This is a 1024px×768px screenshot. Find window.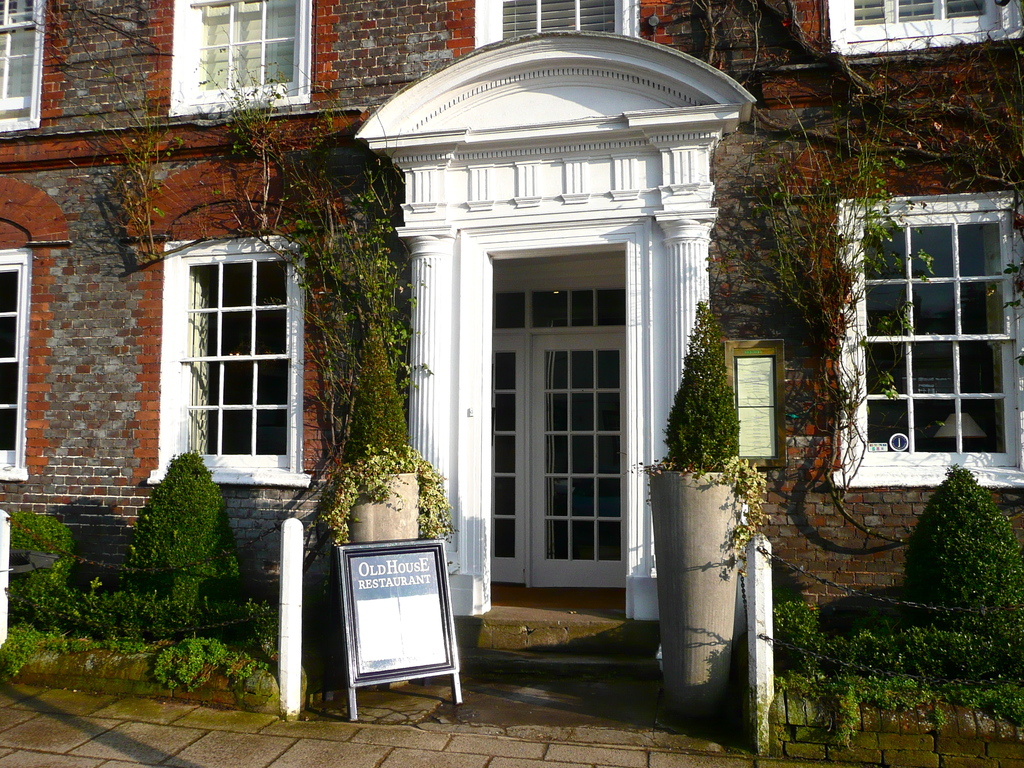
Bounding box: x1=0 y1=0 x2=47 y2=136.
